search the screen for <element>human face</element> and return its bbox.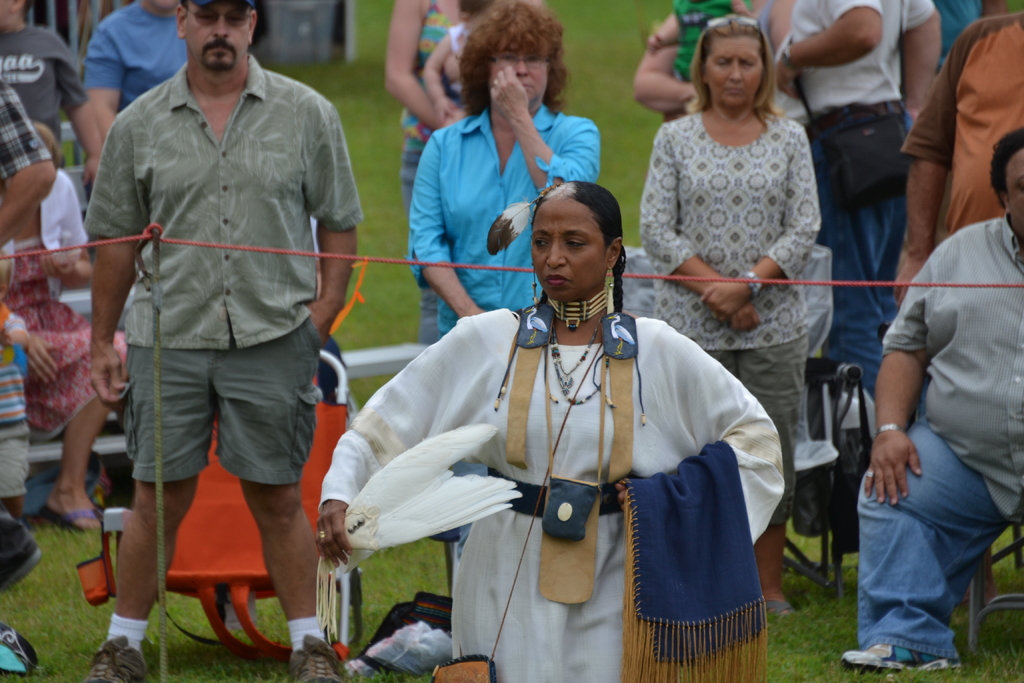
Found: left=704, top=33, right=765, bottom=105.
